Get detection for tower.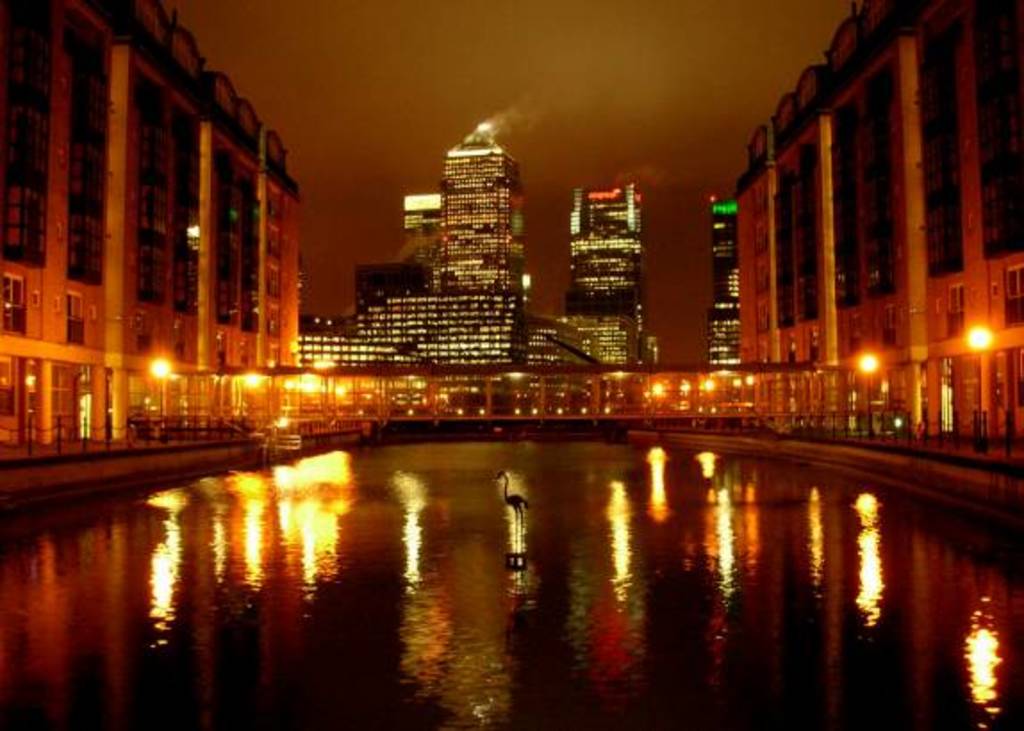
Detection: <region>701, 180, 733, 367</region>.
